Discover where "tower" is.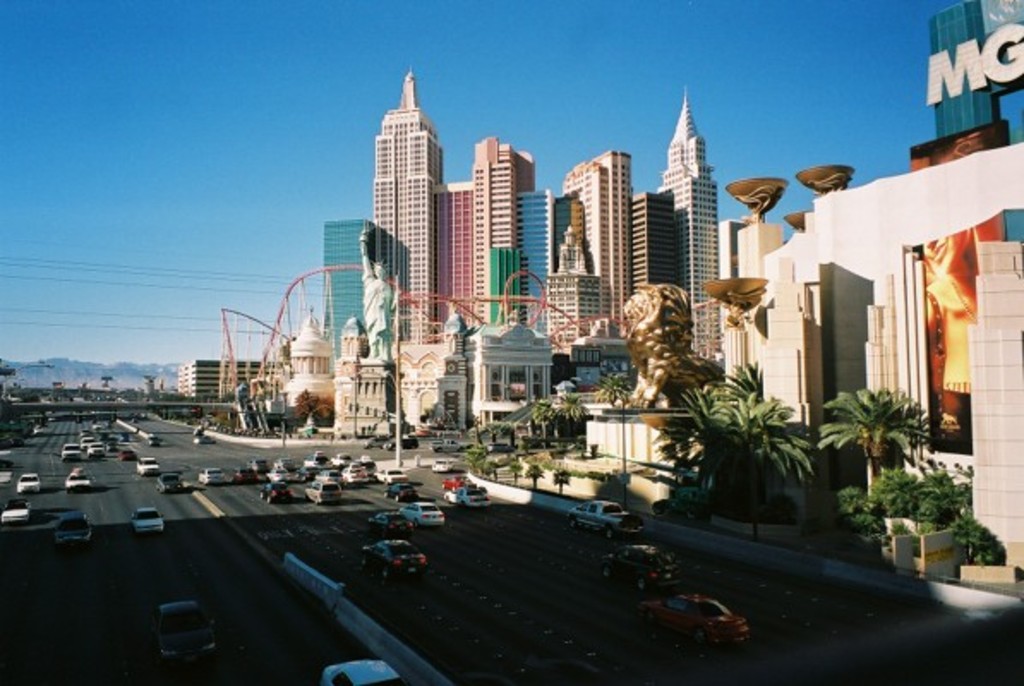
Discovered at {"left": 180, "top": 357, "right": 225, "bottom": 403}.
